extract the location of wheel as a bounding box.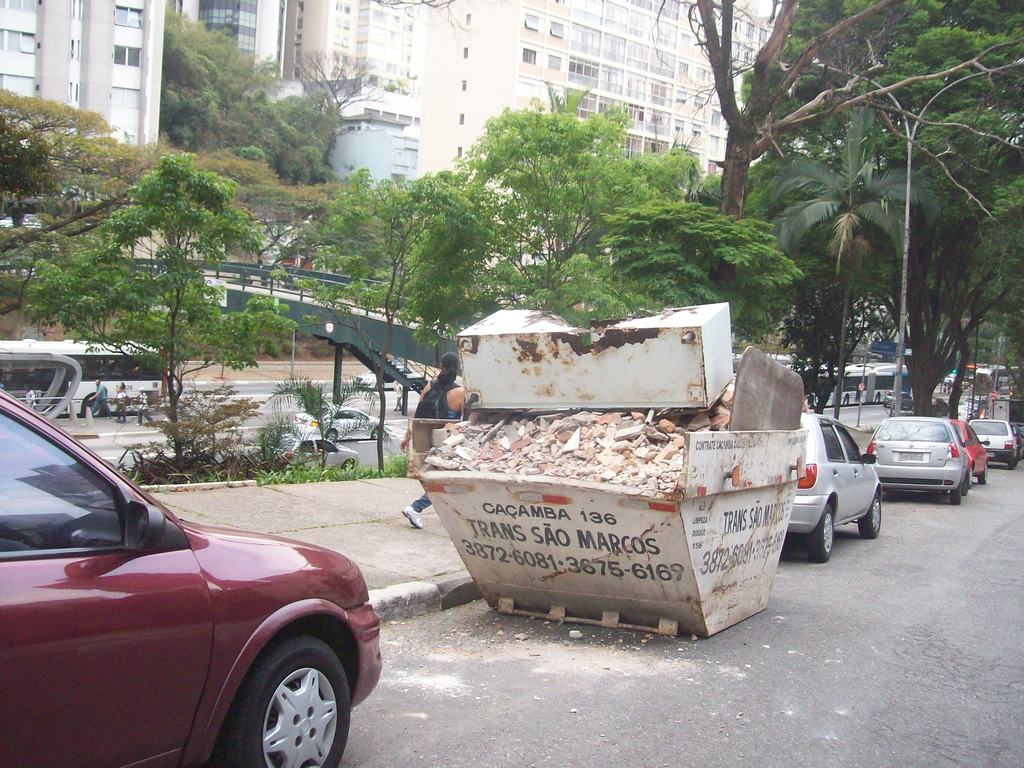
detection(342, 459, 356, 471).
